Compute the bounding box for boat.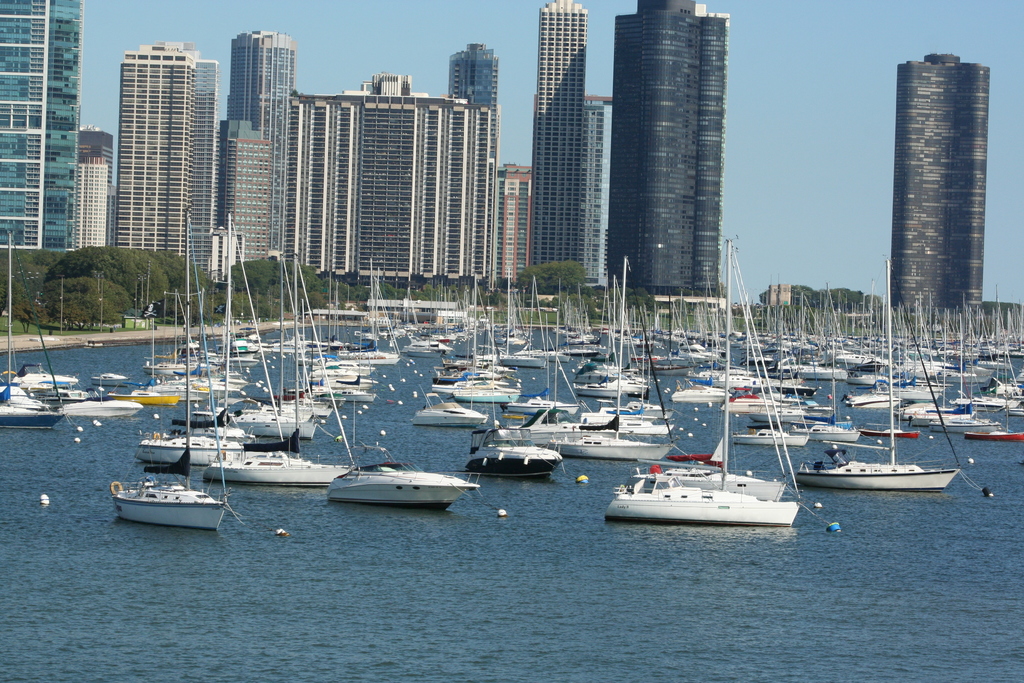
(left=99, top=457, right=223, bottom=532).
